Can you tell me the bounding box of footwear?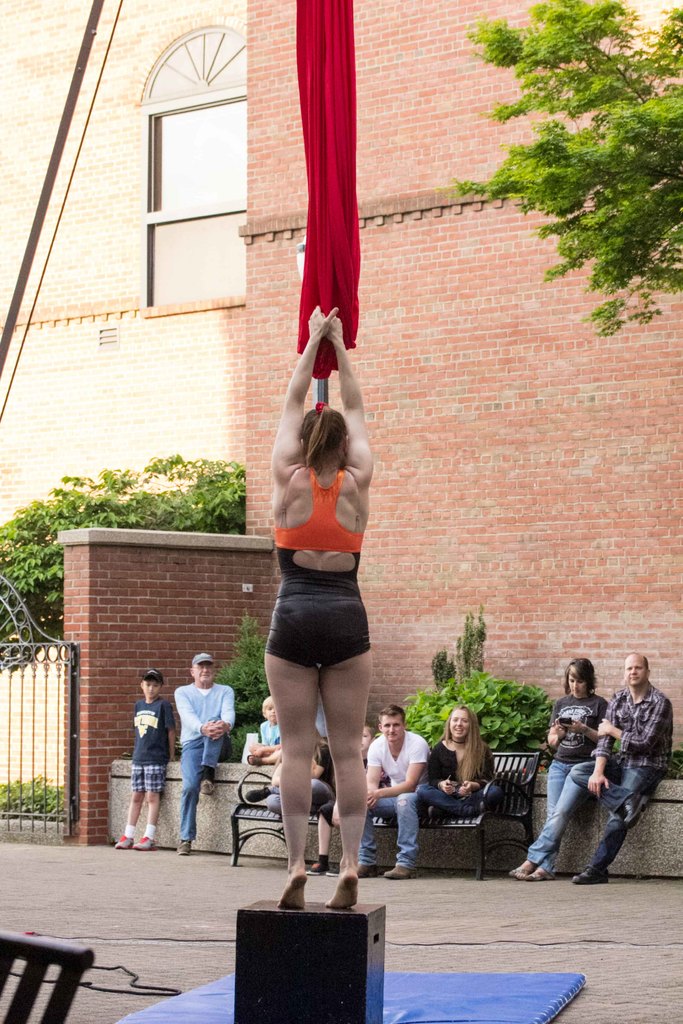
detection(507, 862, 532, 879).
